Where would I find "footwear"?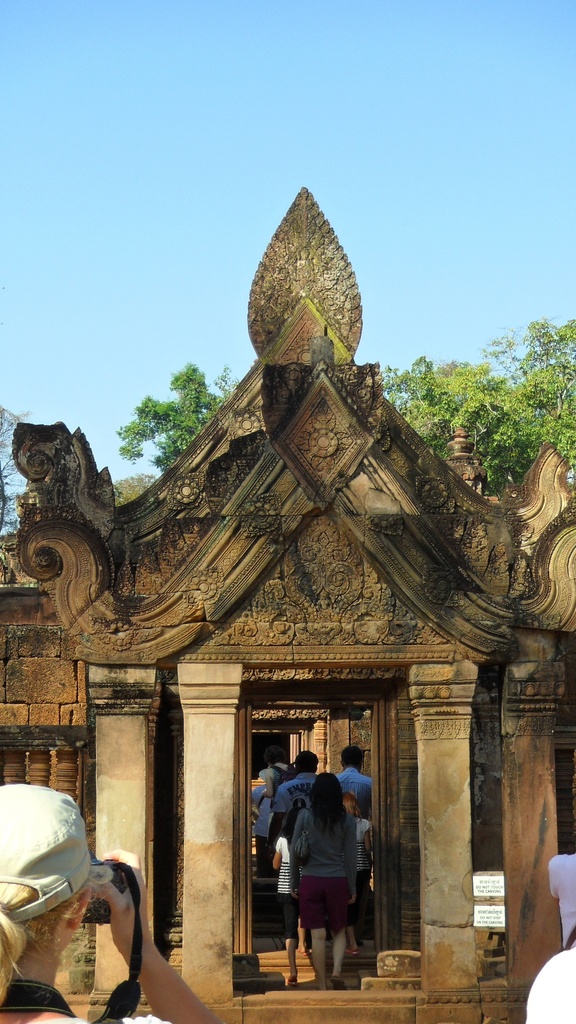
At [346,949,360,955].
